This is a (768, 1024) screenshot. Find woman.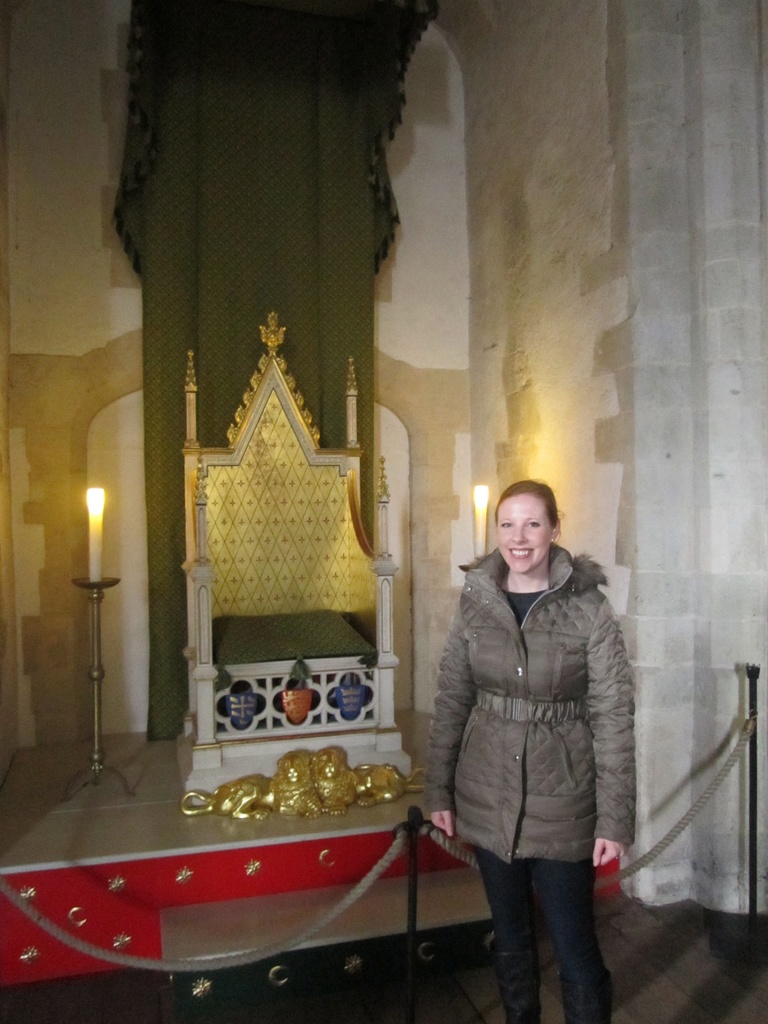
Bounding box: rect(429, 479, 639, 1023).
